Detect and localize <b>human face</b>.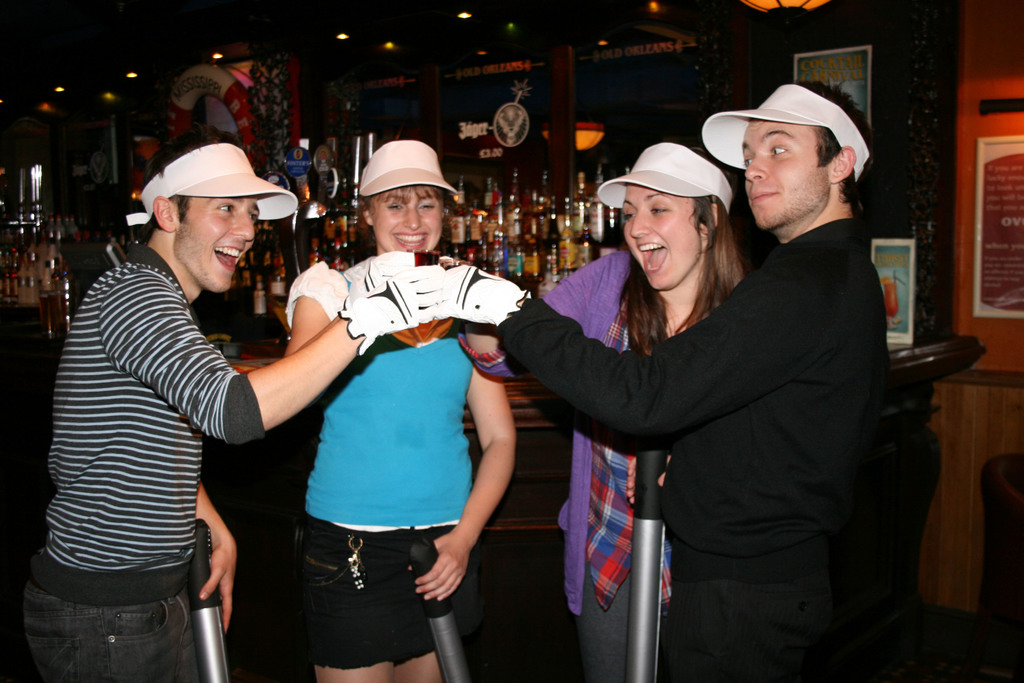
Localized at 622 181 696 290.
